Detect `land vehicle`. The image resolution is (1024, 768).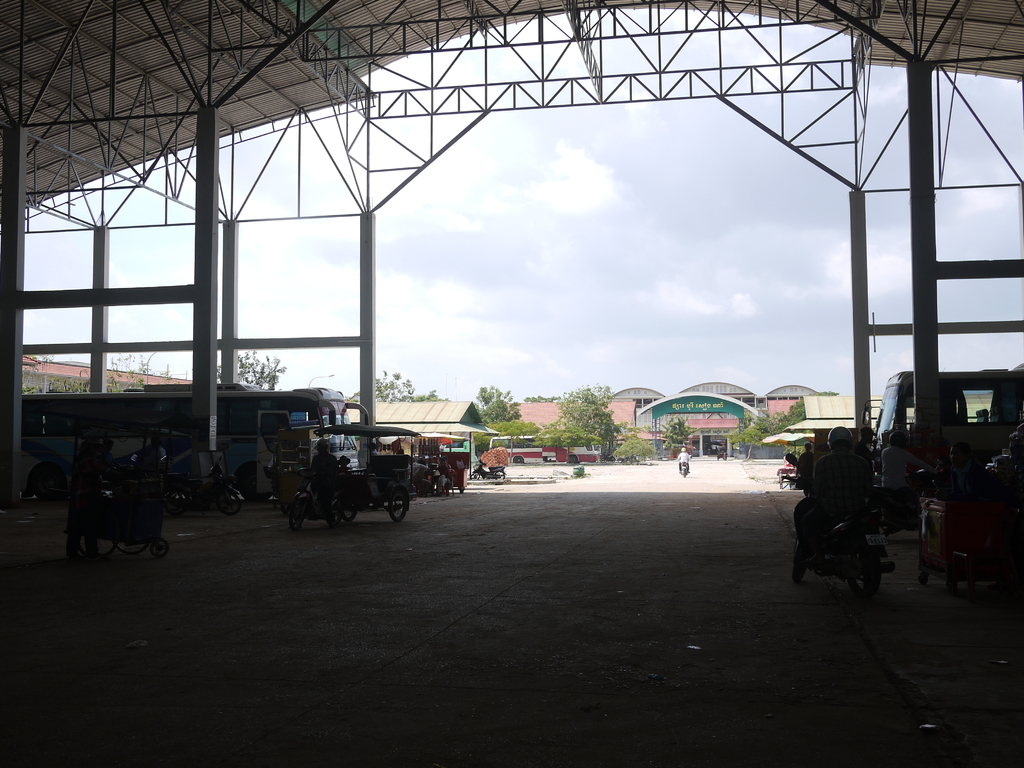
{"left": 161, "top": 452, "right": 244, "bottom": 513}.
